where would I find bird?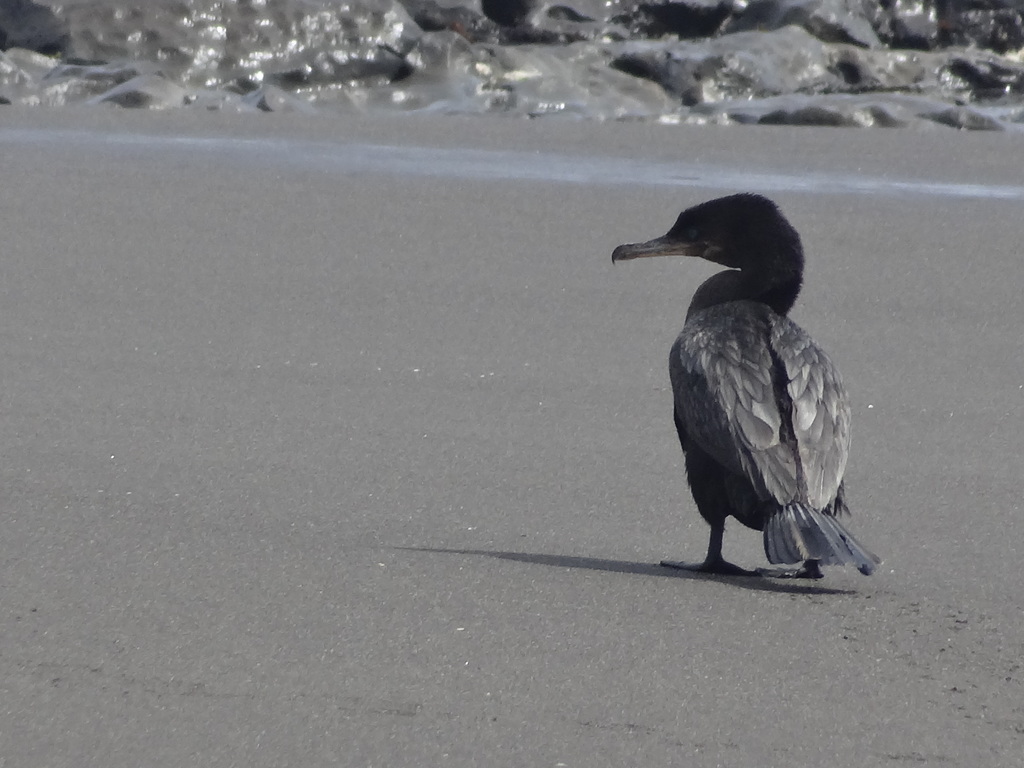
At bbox(596, 188, 889, 601).
